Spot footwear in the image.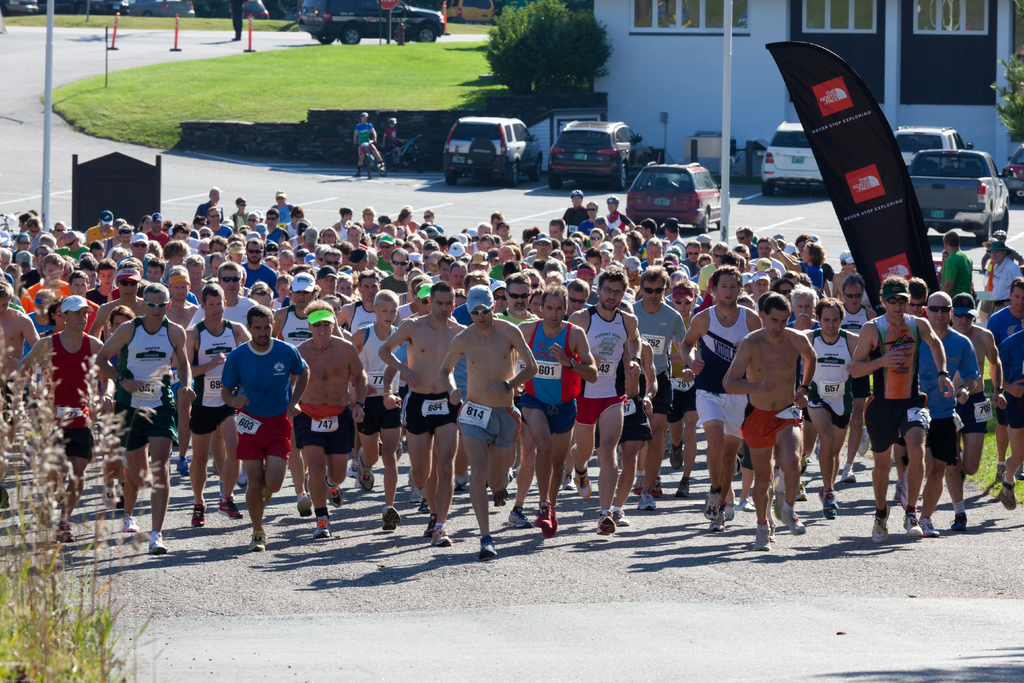
footwear found at select_region(650, 475, 664, 500).
